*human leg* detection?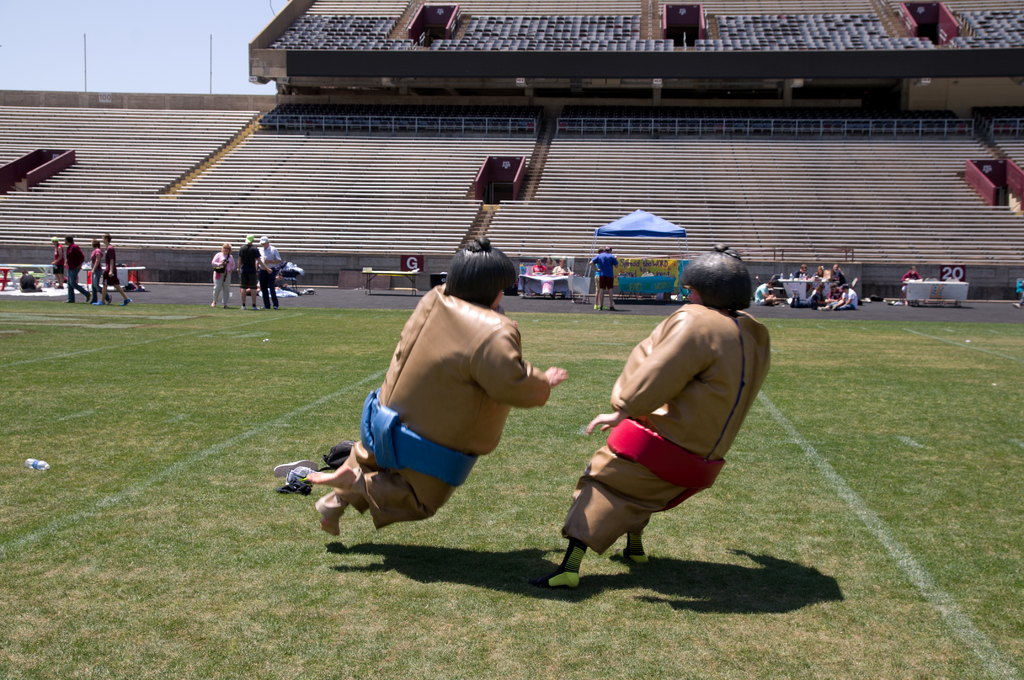
528:528:591:585
